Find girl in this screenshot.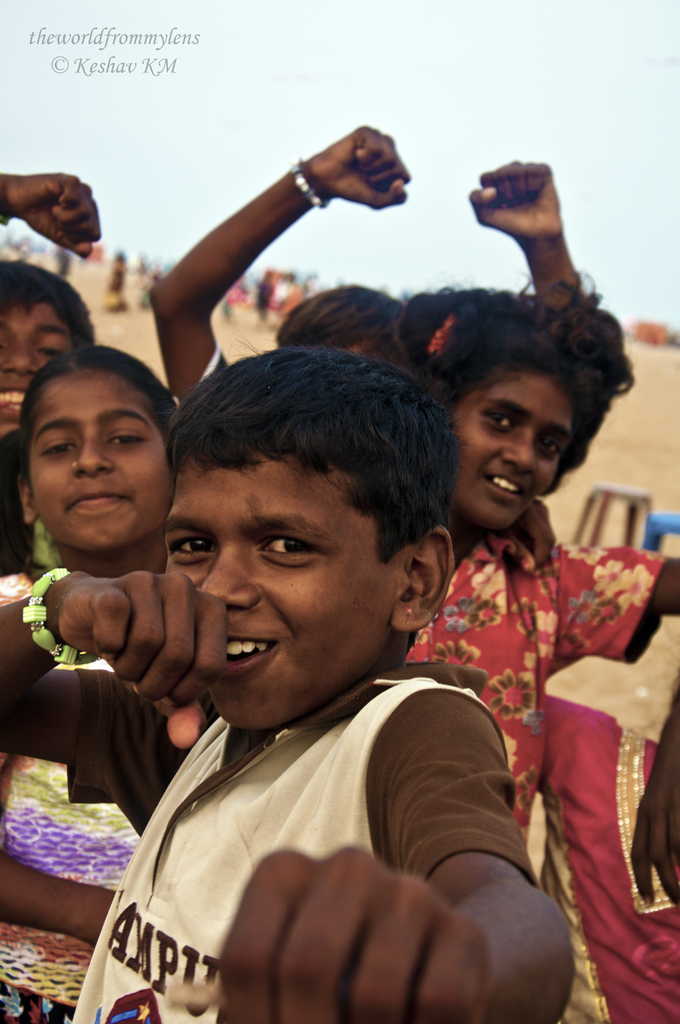
The bounding box for girl is 359 266 679 910.
